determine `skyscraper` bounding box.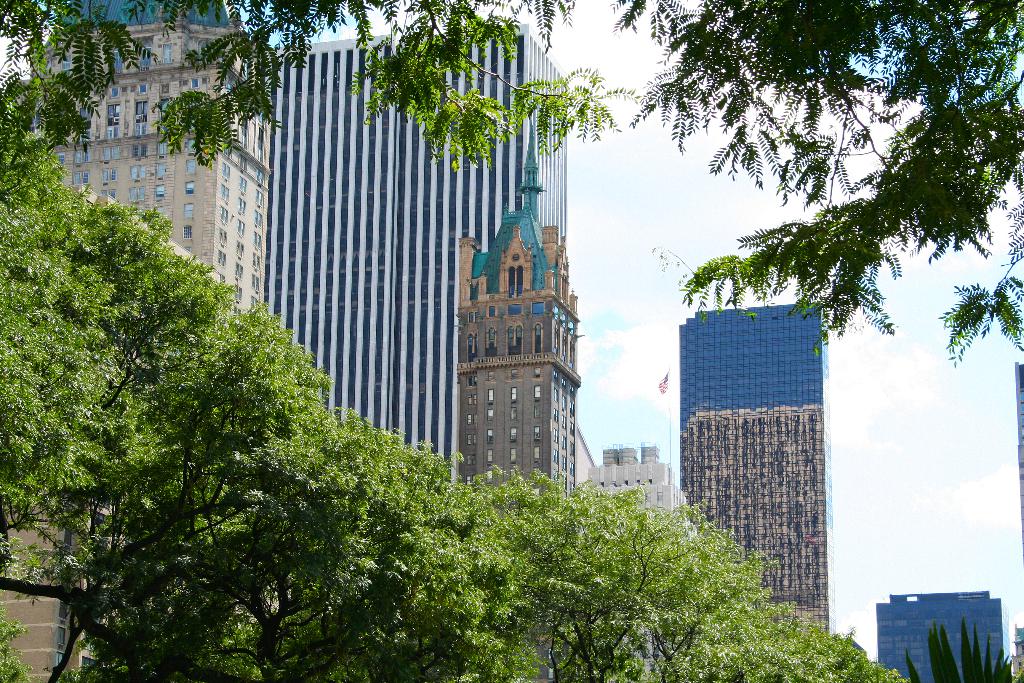
Determined: 663,279,868,618.
